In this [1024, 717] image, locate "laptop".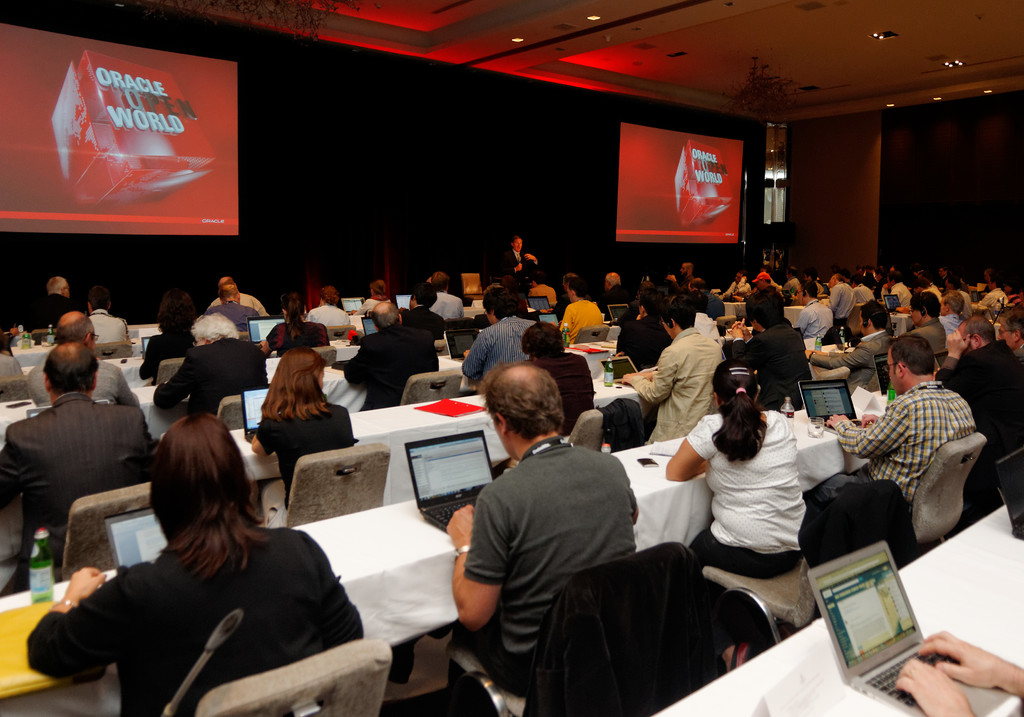
Bounding box: crop(396, 293, 412, 310).
